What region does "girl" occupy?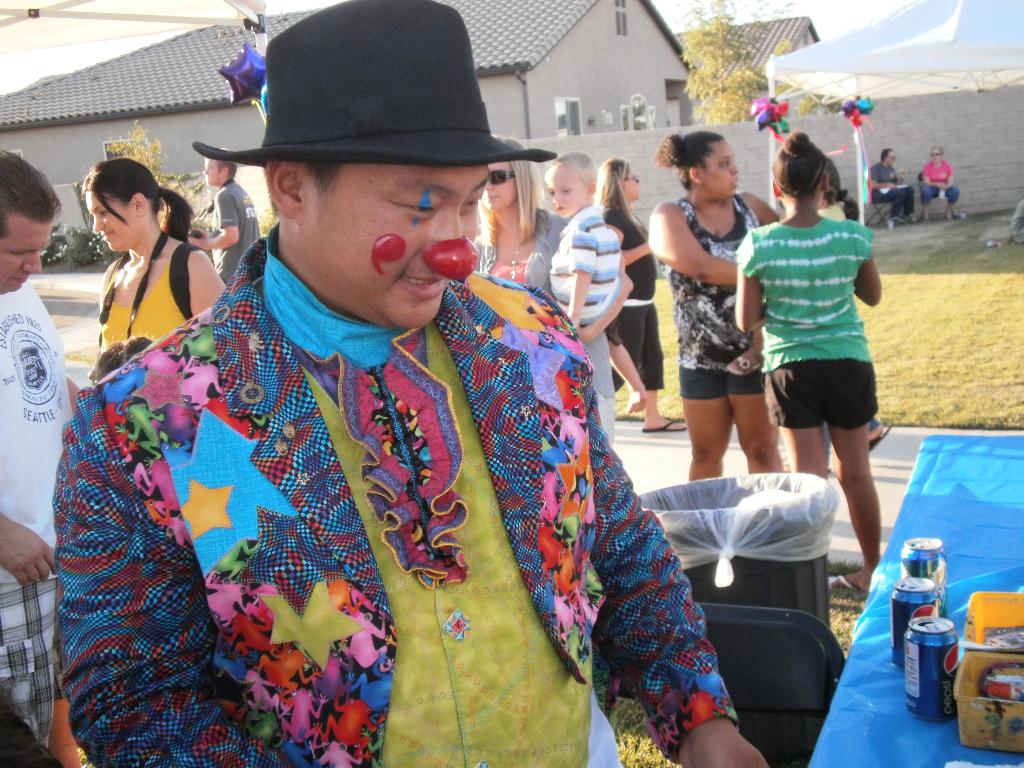
bbox=[732, 131, 881, 595].
